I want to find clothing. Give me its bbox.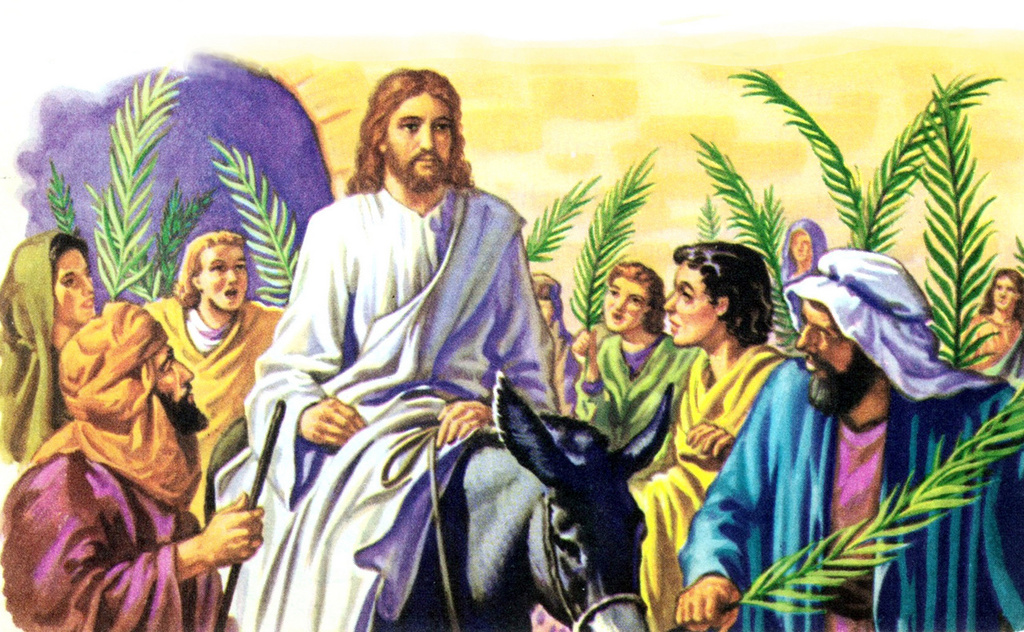
{"left": 624, "top": 350, "right": 790, "bottom": 631}.
